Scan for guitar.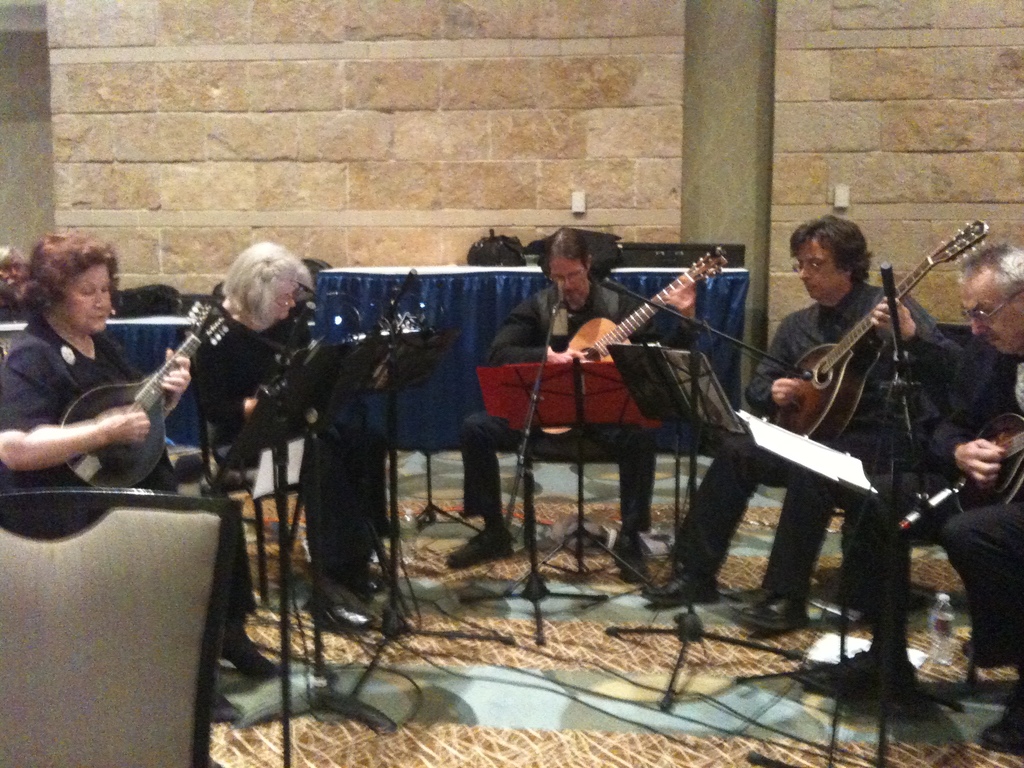
Scan result: region(41, 296, 249, 522).
